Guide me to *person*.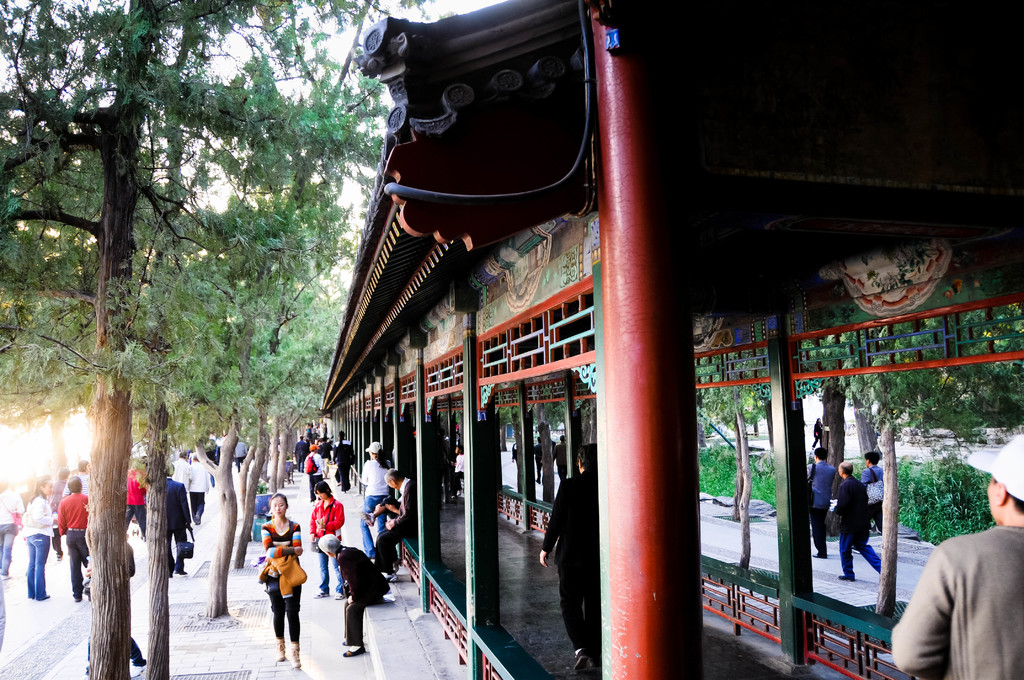
Guidance: 536 439 602 673.
